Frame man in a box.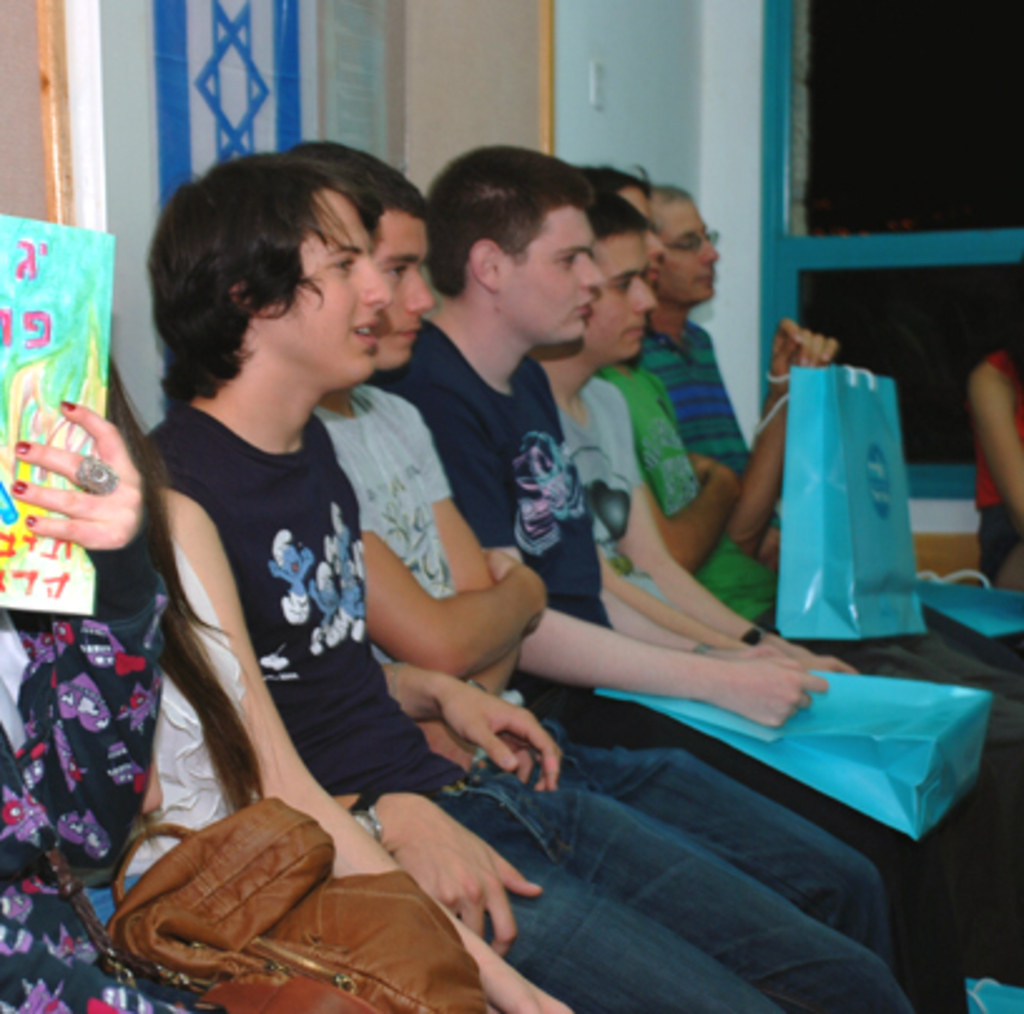
<region>527, 181, 863, 670</region>.
